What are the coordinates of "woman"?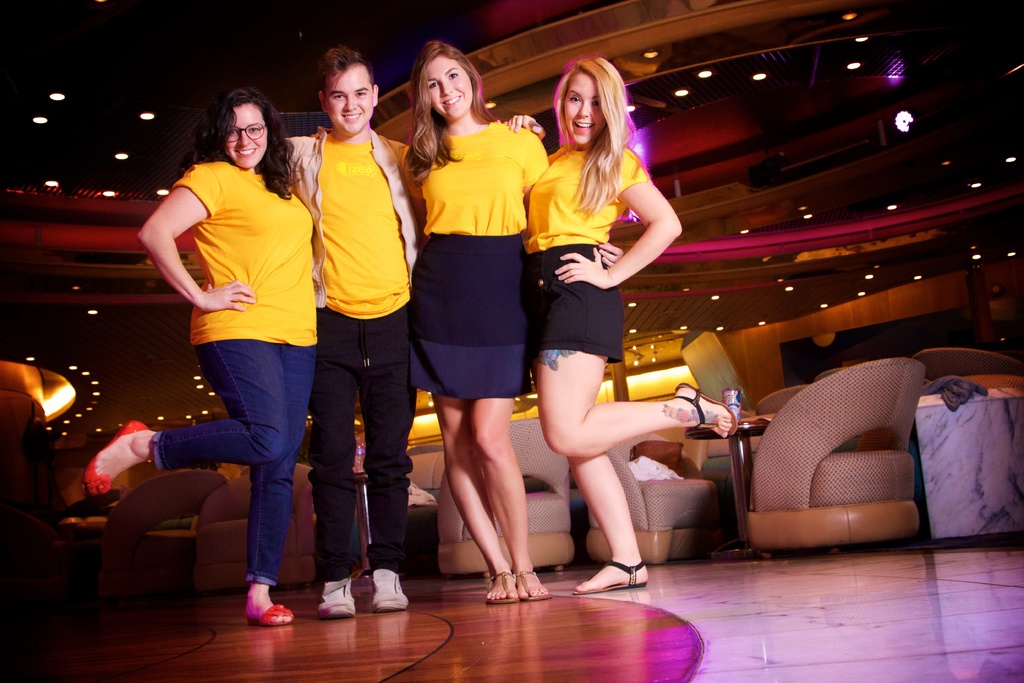
box(491, 54, 737, 597).
